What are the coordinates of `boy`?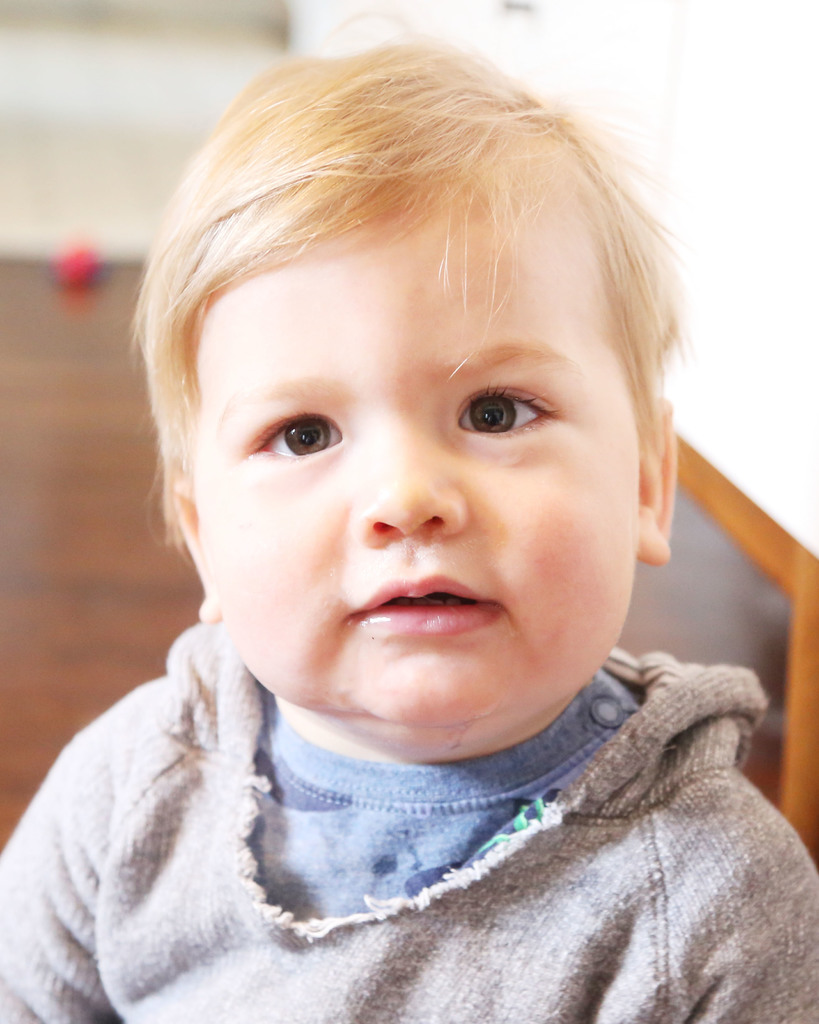
<box>0,6,818,1023</box>.
